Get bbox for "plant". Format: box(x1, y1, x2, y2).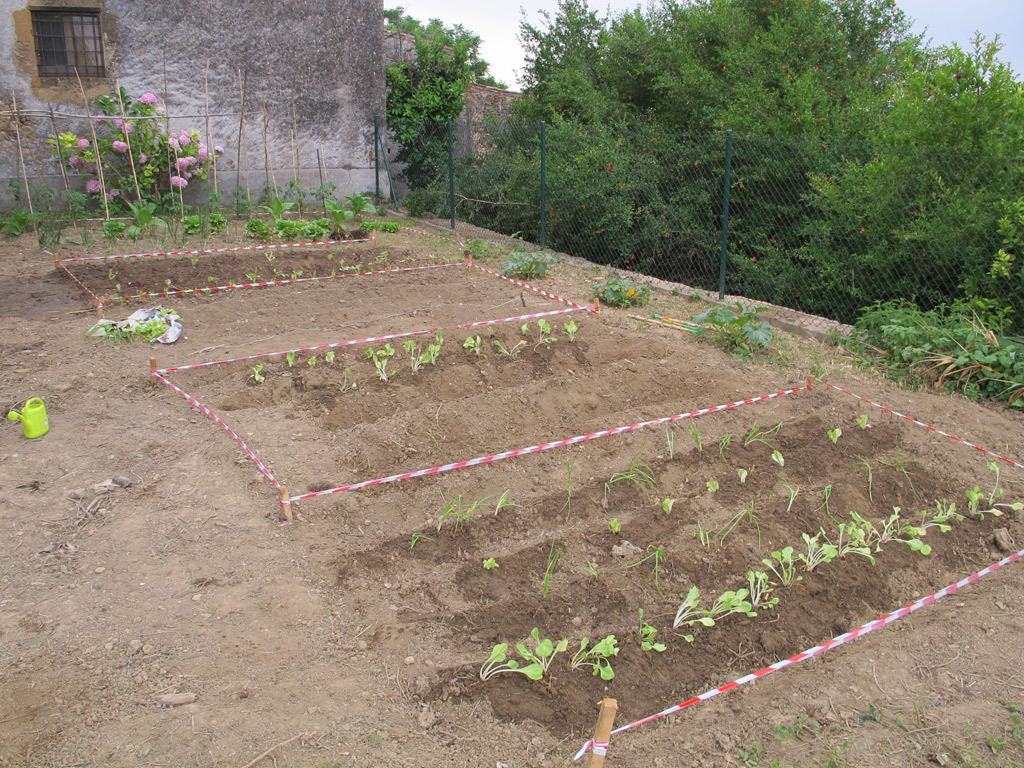
box(400, 251, 419, 269).
